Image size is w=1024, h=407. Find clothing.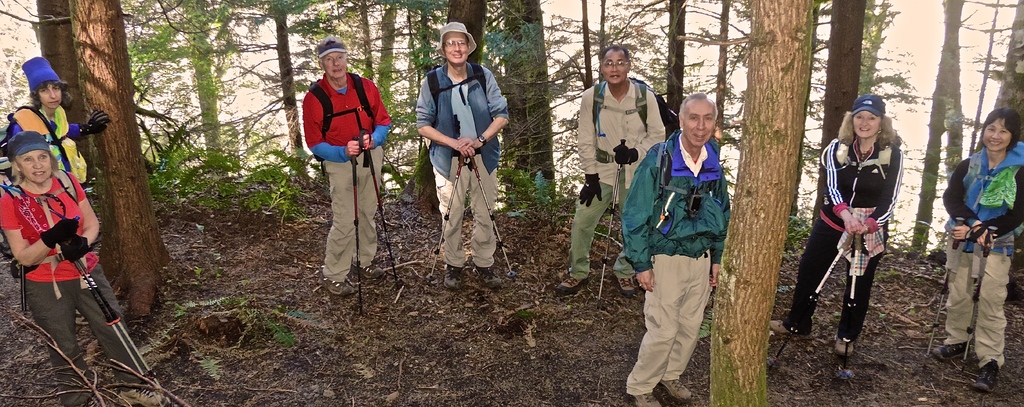
region(305, 74, 388, 282).
